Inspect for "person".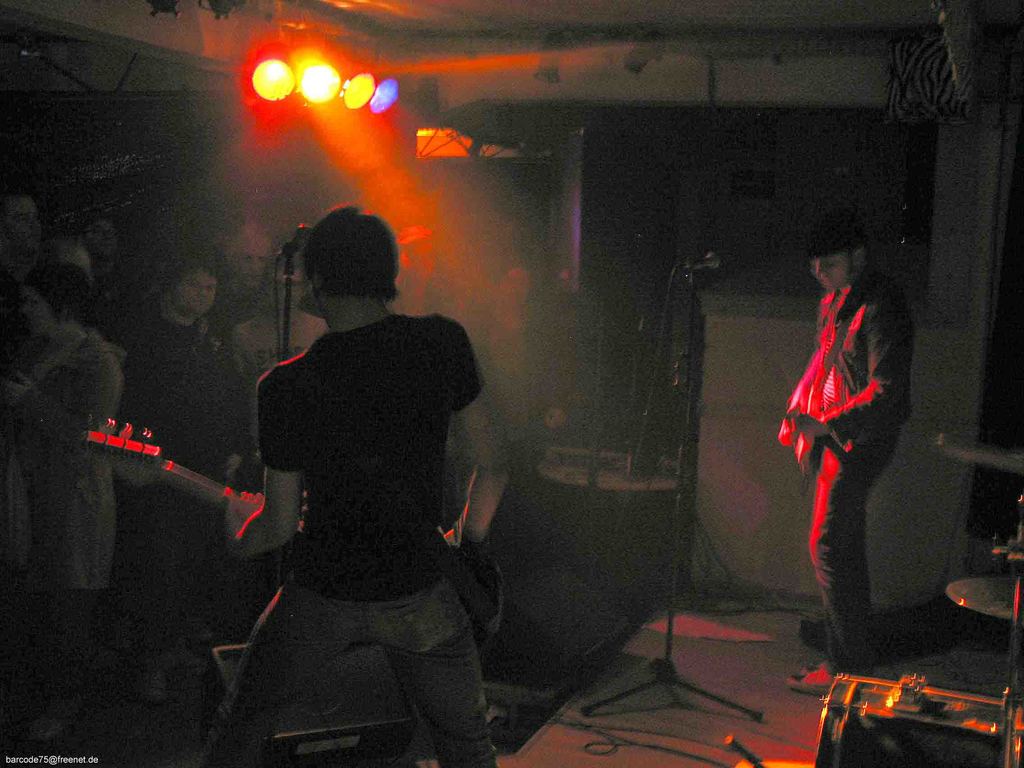
Inspection: x1=784, y1=205, x2=915, y2=696.
